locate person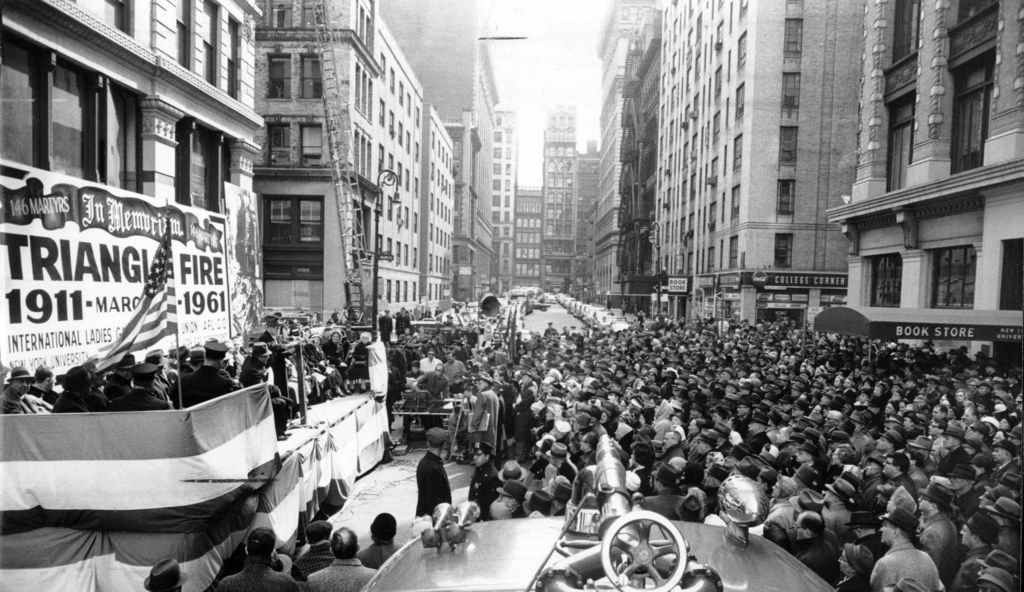
pyautogui.locateOnScreen(361, 514, 404, 573)
